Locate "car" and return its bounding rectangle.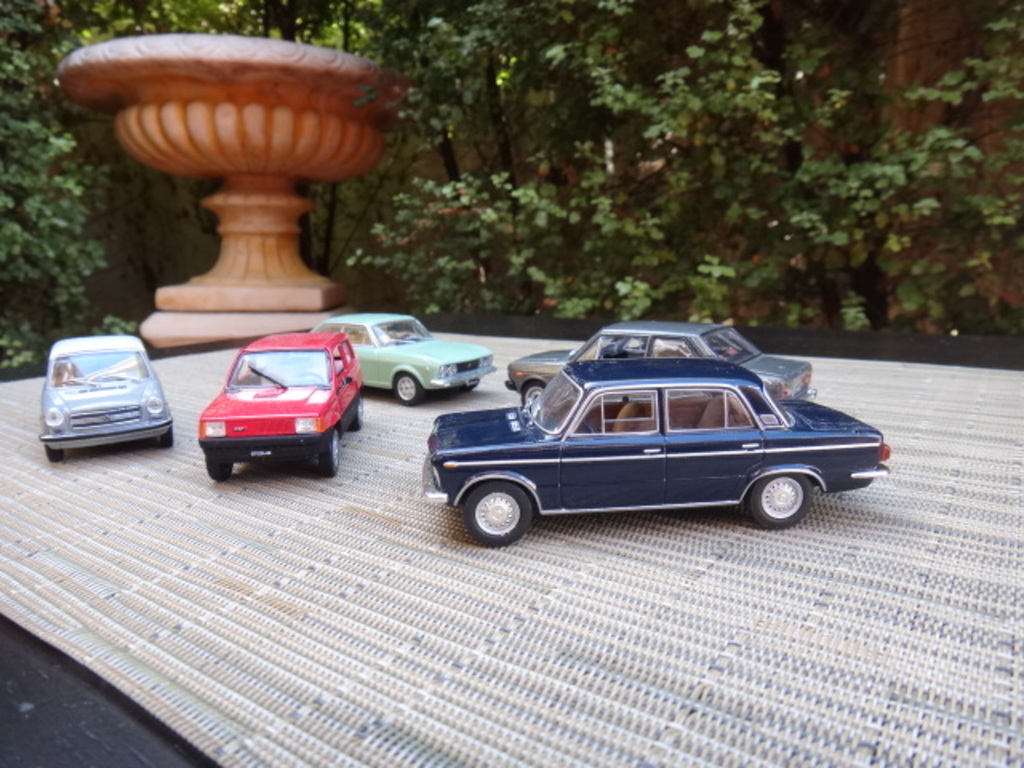
[left=309, top=307, right=498, bottom=405].
